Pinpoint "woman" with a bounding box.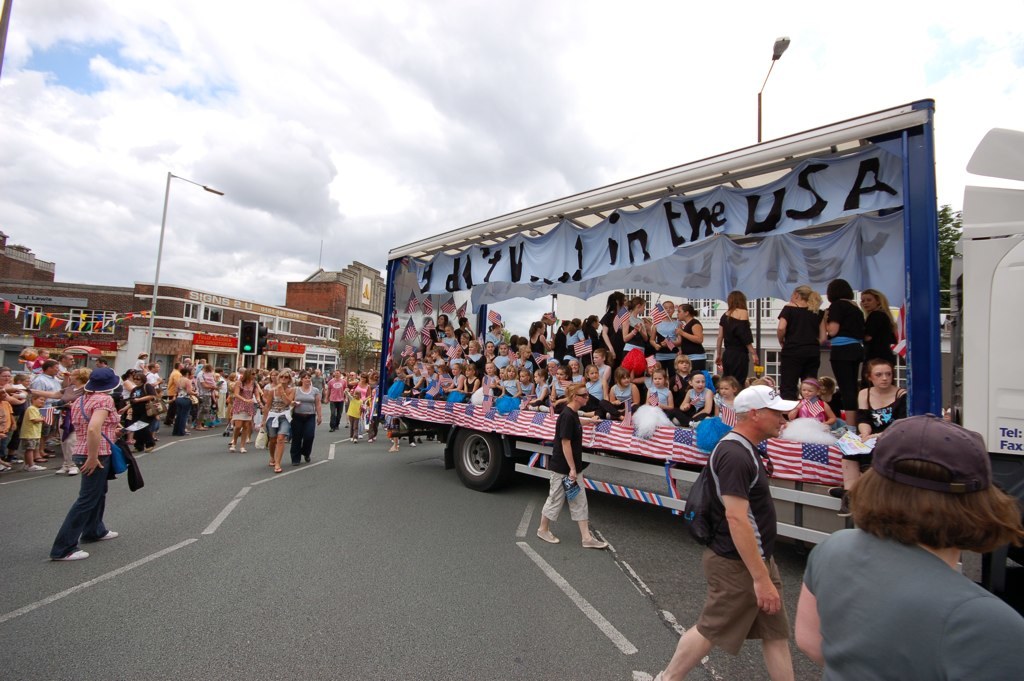
229 373 262 453.
